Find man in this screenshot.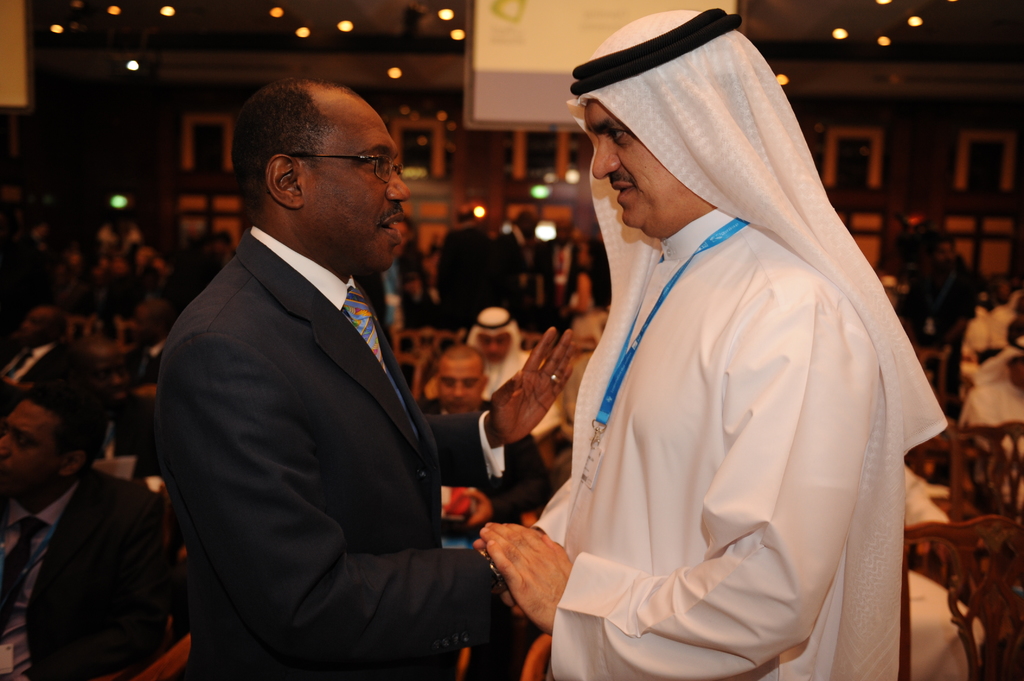
The bounding box for man is (493, 207, 532, 322).
